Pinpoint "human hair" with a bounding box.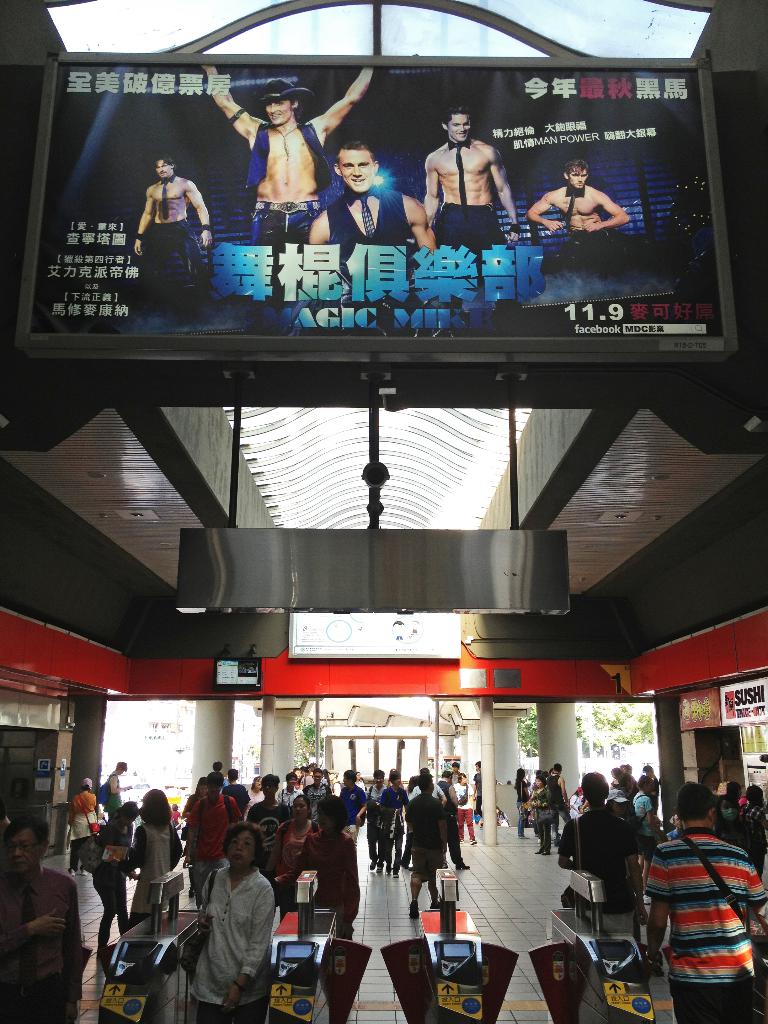
115:761:127:771.
